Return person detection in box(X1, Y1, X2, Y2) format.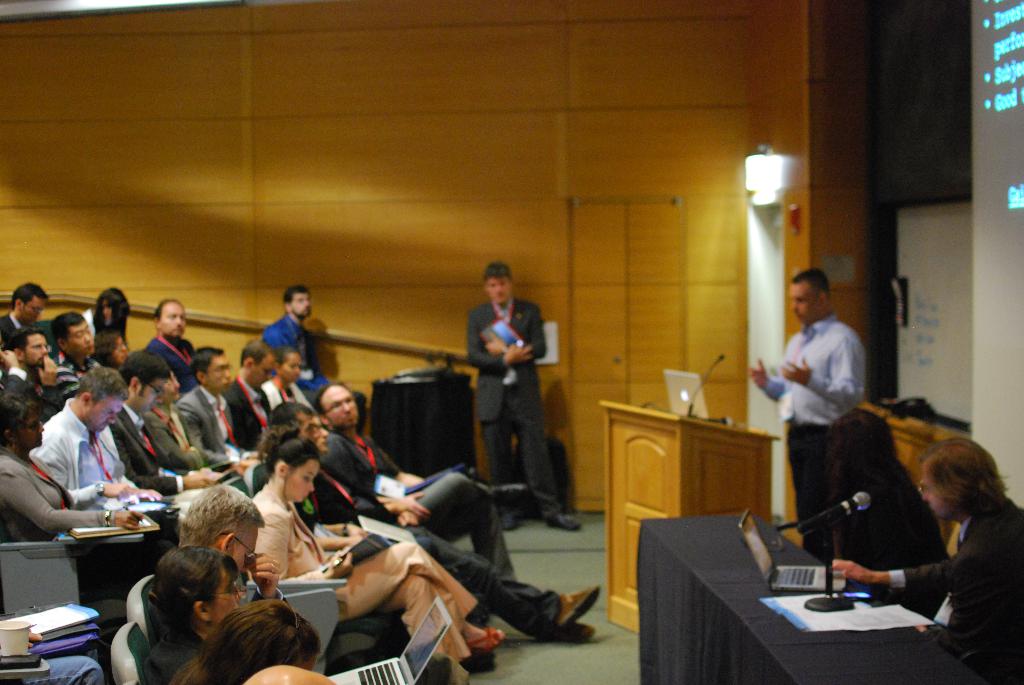
box(0, 369, 171, 606).
